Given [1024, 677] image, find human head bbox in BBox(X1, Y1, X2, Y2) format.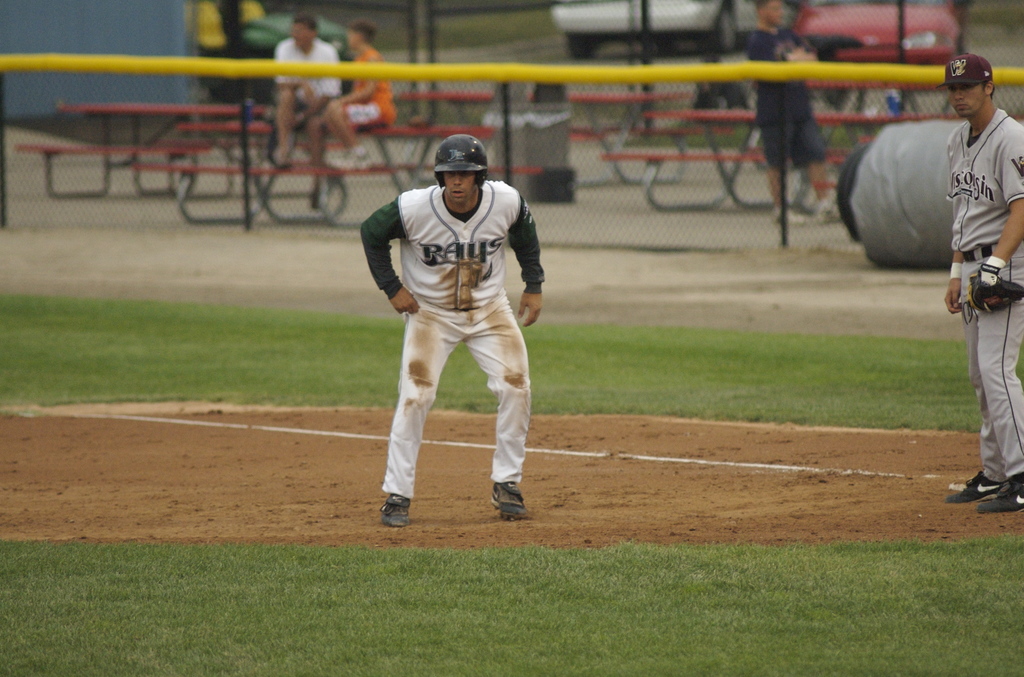
BBox(292, 17, 317, 47).
